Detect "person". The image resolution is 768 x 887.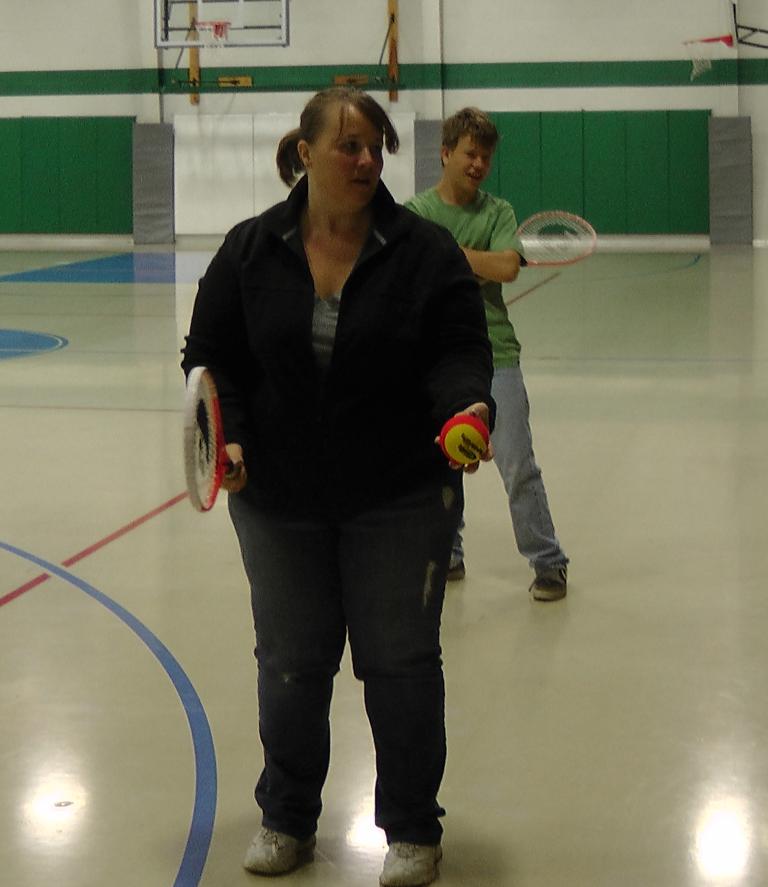
<box>176,88,493,886</box>.
